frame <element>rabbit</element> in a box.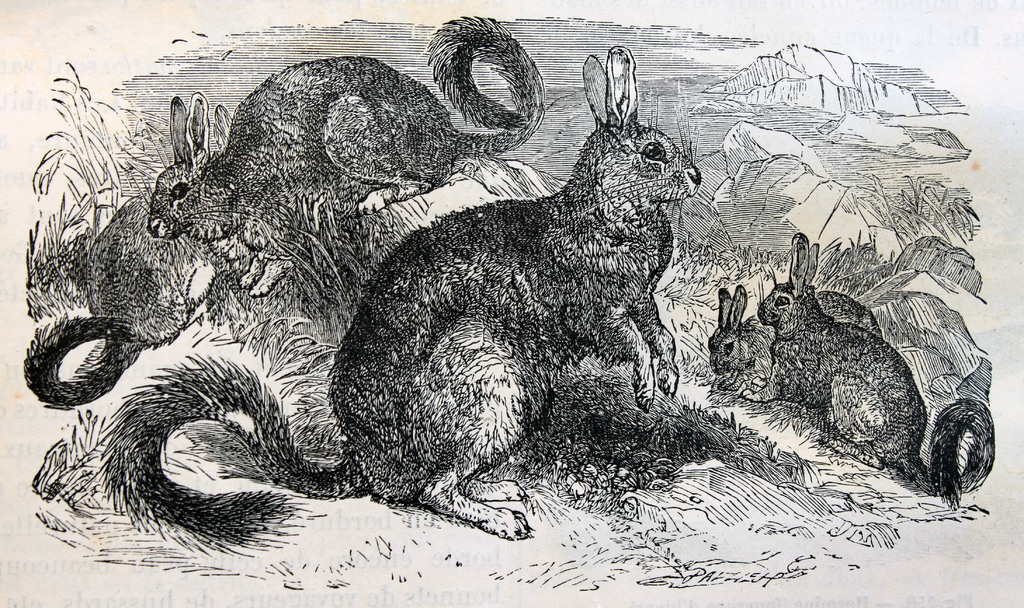
[left=753, top=231, right=998, bottom=506].
